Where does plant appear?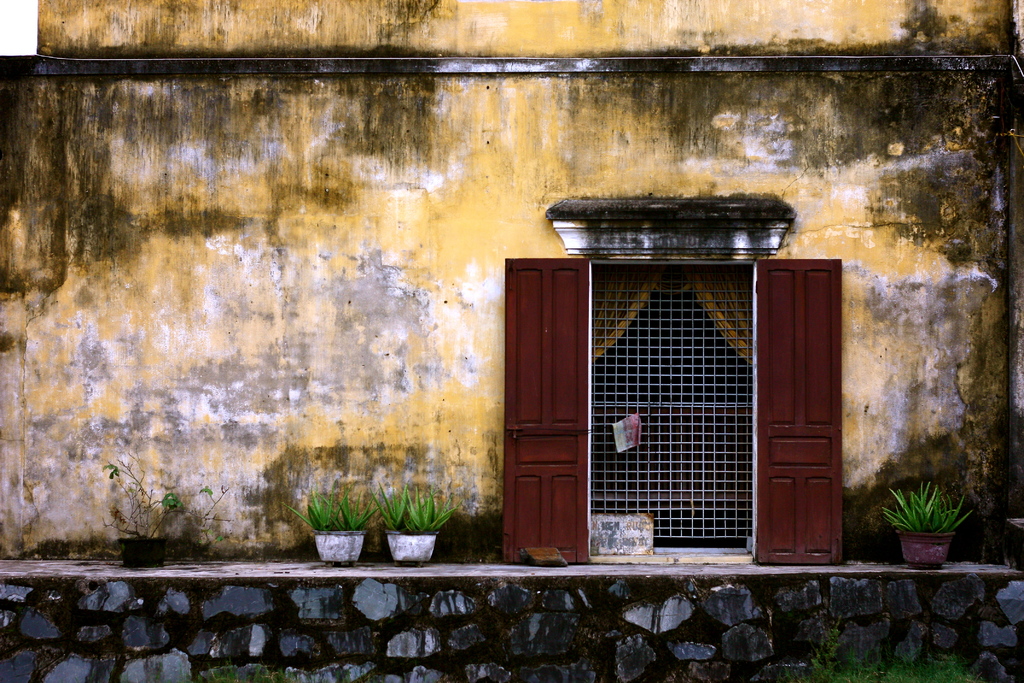
Appears at 335,488,379,525.
